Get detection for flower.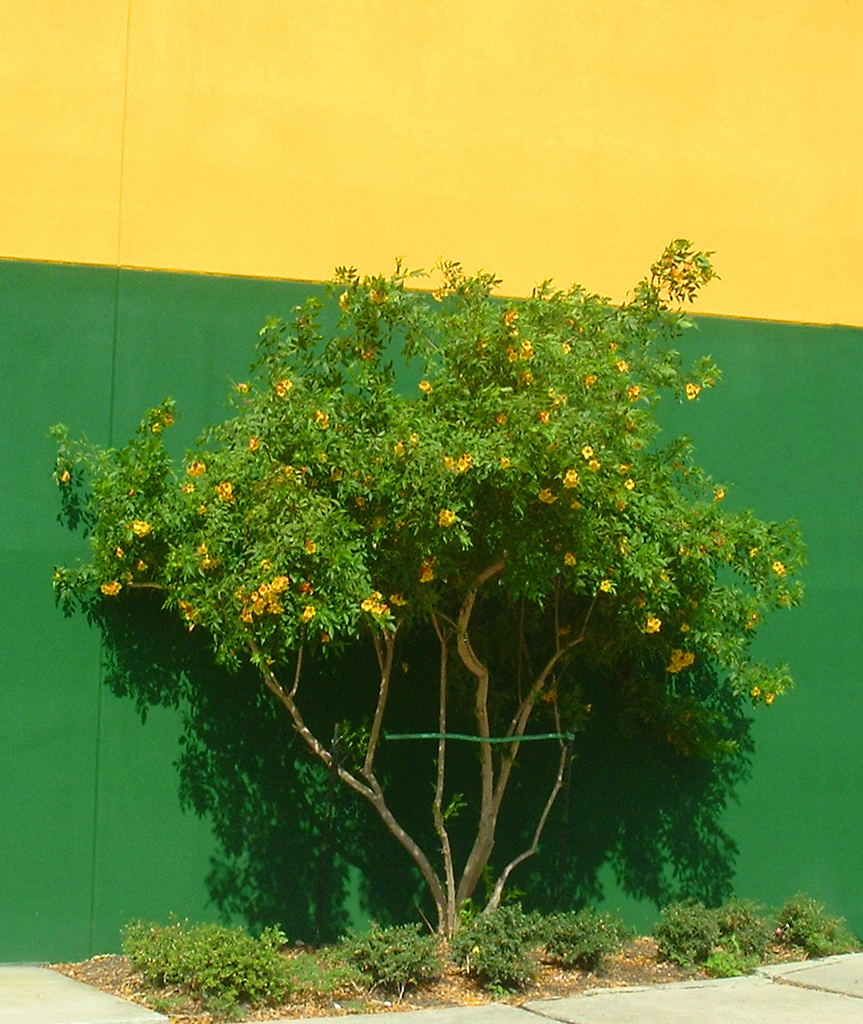
Detection: left=763, top=693, right=775, bottom=704.
